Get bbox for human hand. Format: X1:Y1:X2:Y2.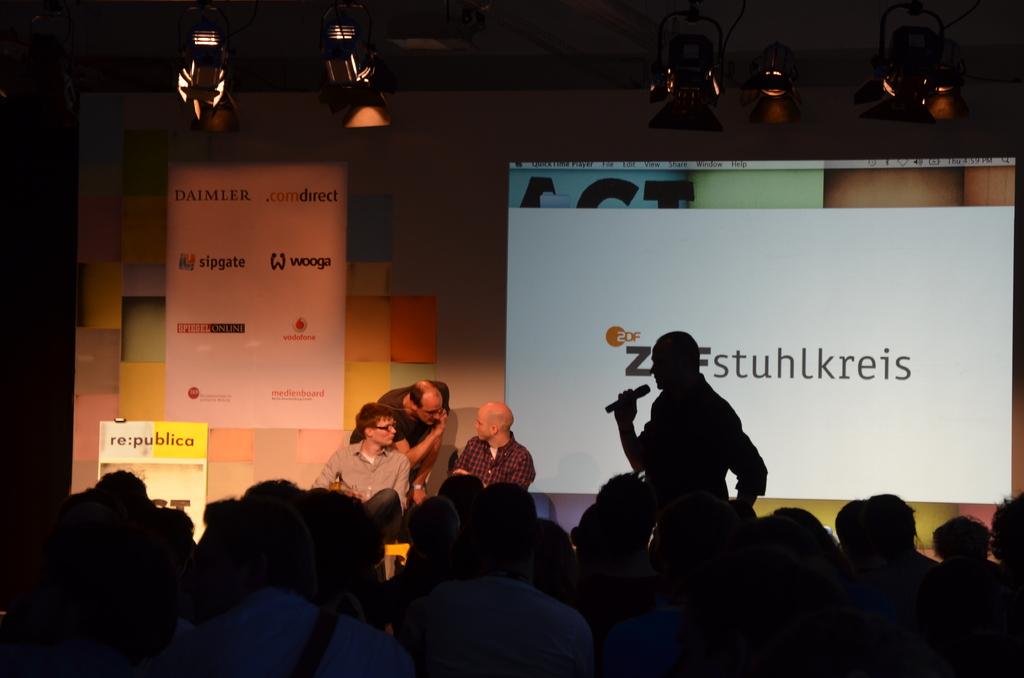
406:486:429:508.
